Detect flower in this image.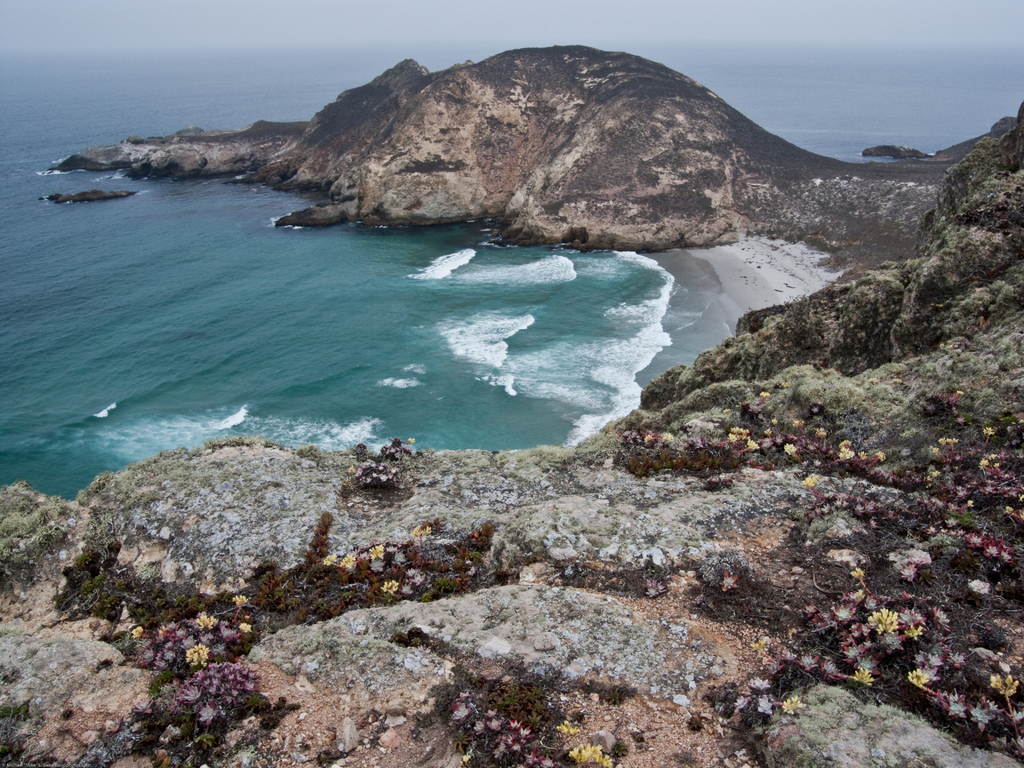
Detection: rect(236, 623, 249, 633).
